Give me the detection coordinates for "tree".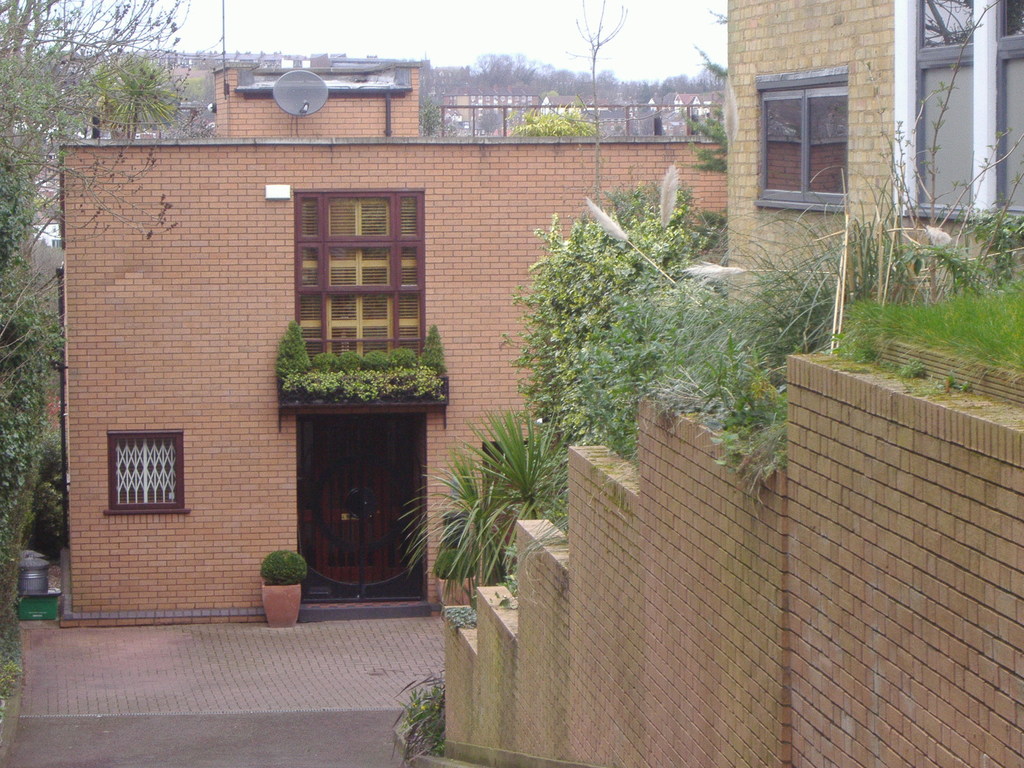
[694,6,737,98].
